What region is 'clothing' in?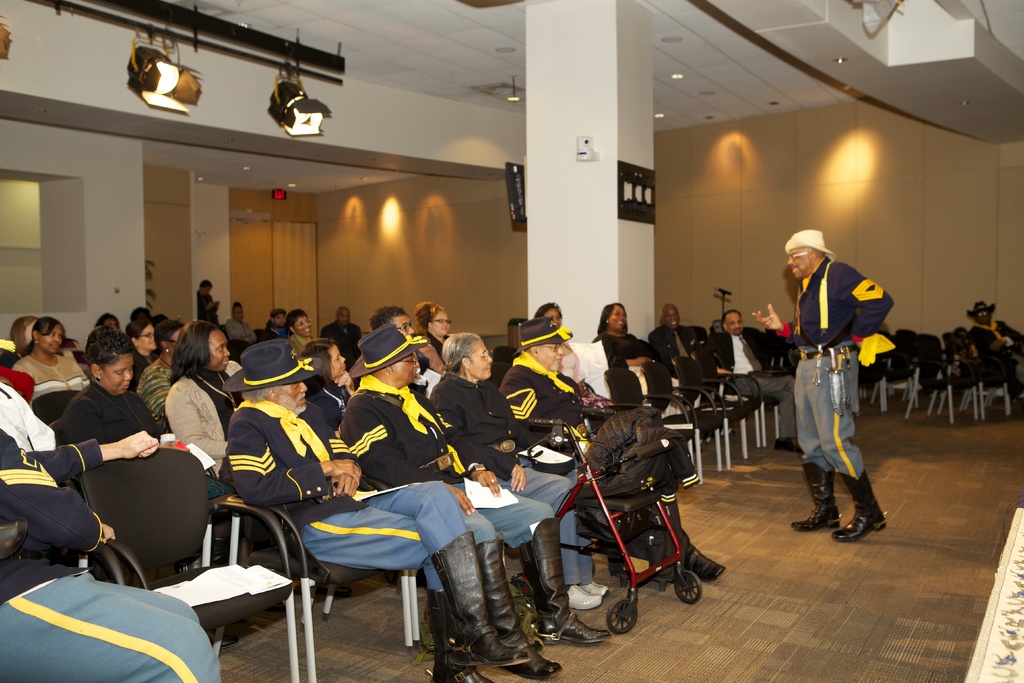
857/327/933/373.
